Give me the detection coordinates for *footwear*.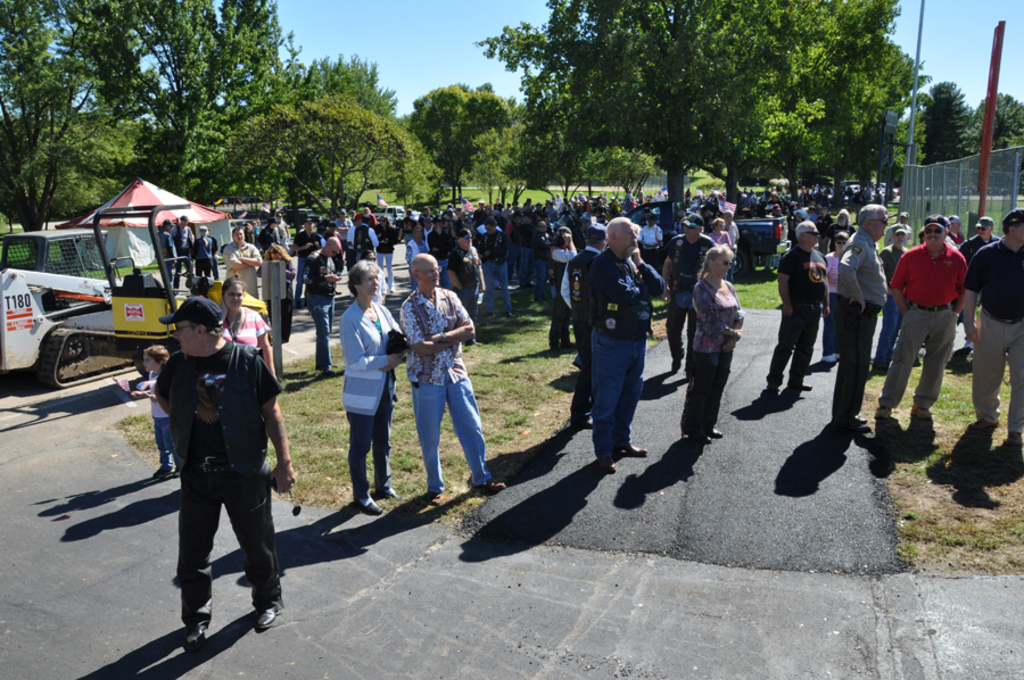
l=766, t=384, r=777, b=403.
